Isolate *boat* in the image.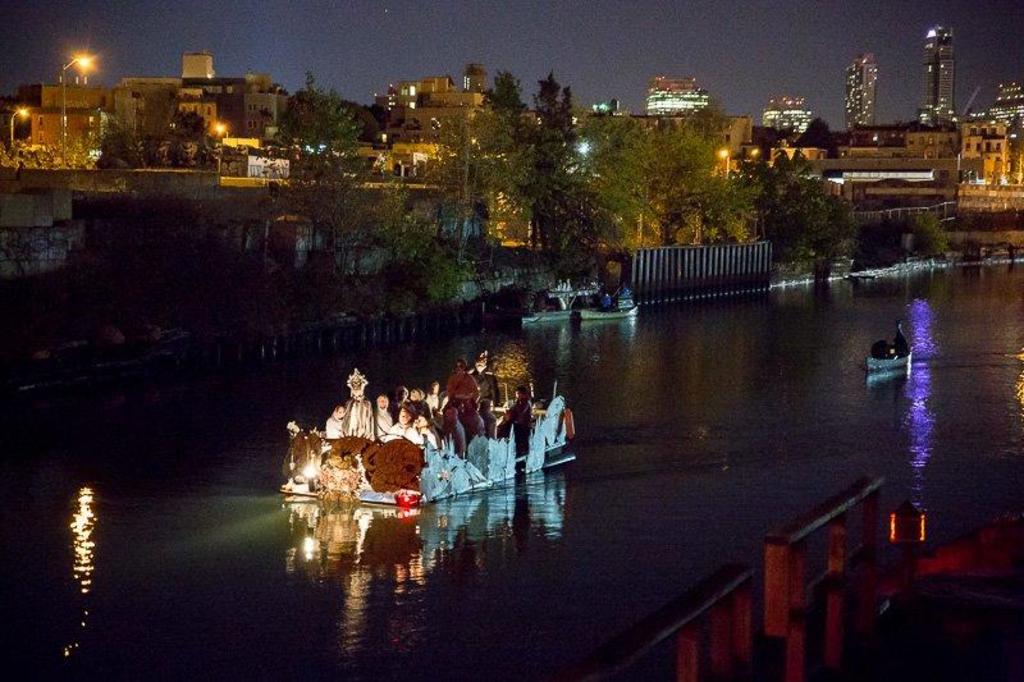
Isolated region: bbox=[522, 311, 566, 322].
